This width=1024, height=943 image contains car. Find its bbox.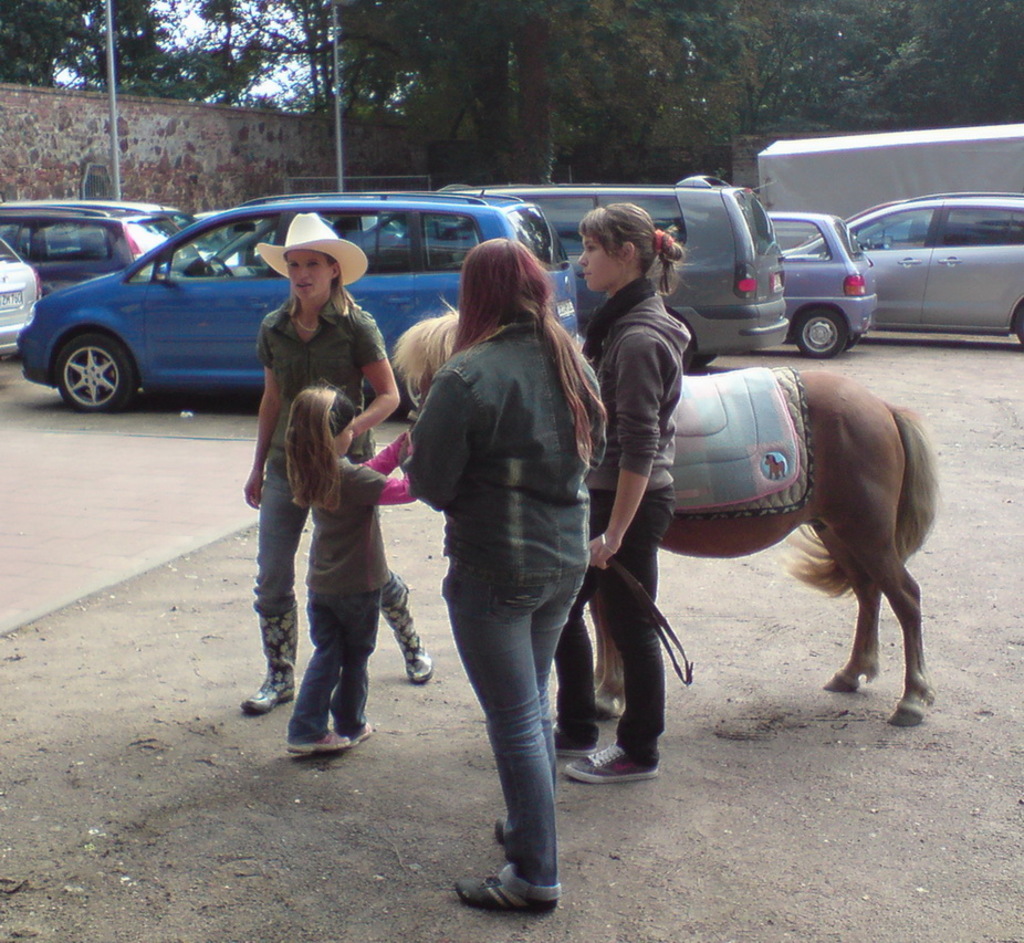
left=21, top=198, right=579, bottom=416.
